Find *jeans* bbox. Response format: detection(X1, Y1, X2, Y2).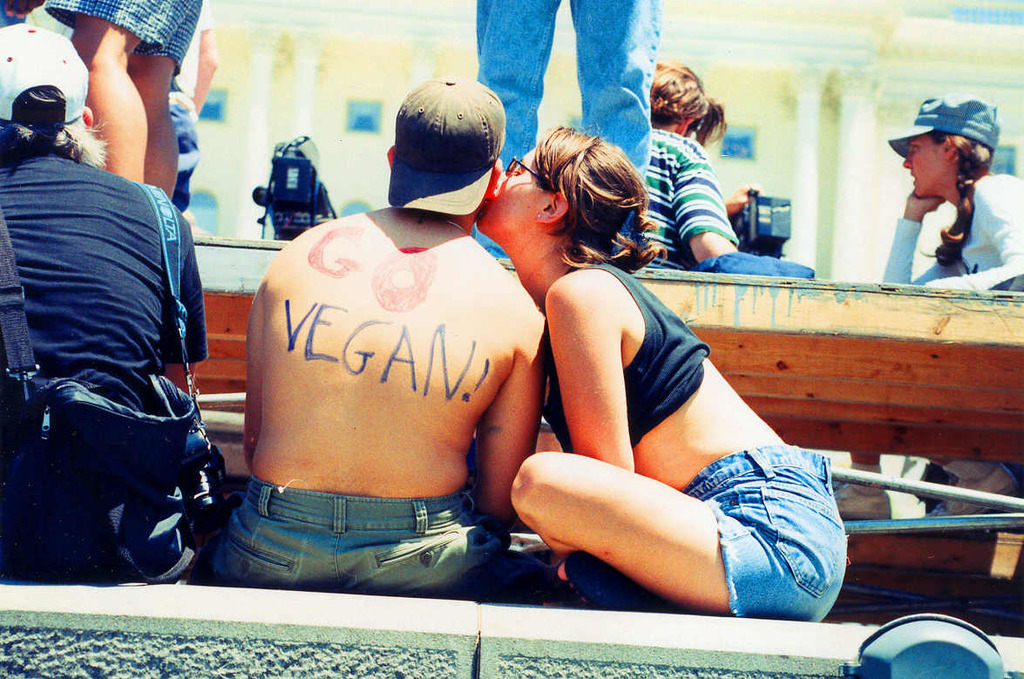
detection(223, 472, 458, 587).
